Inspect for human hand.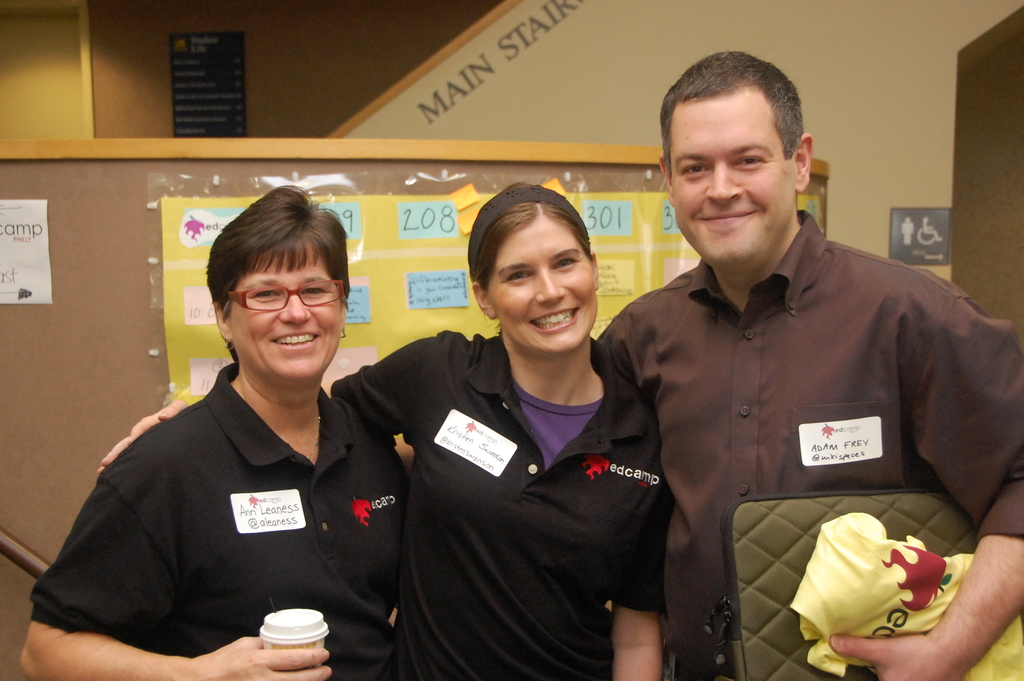
Inspection: left=828, top=632, right=964, bottom=680.
